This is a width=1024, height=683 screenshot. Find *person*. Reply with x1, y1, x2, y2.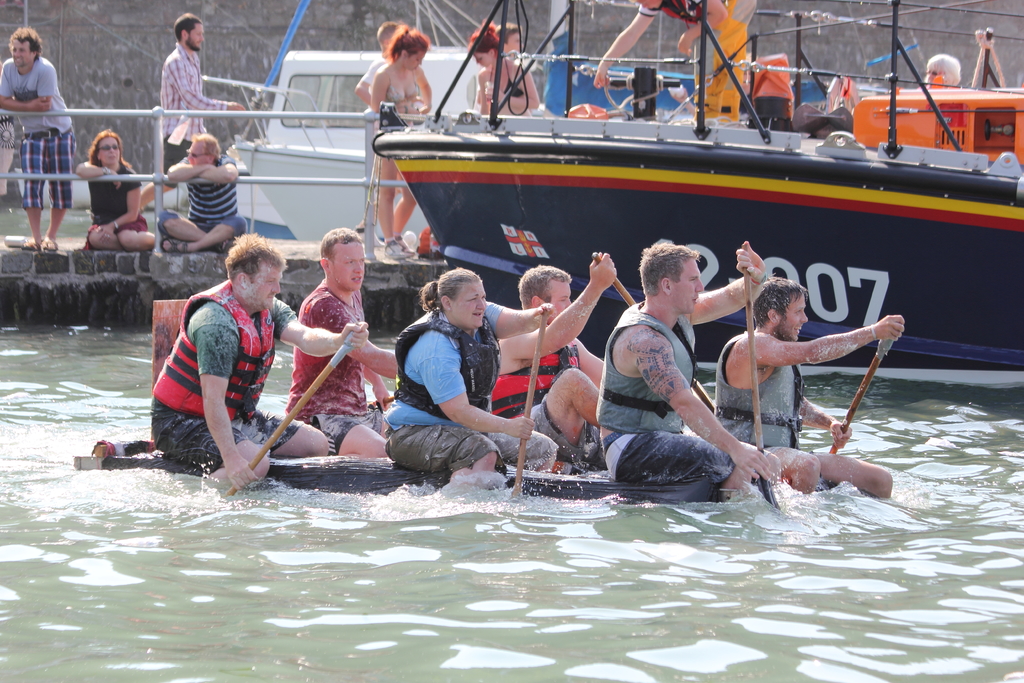
160, 12, 246, 170.
